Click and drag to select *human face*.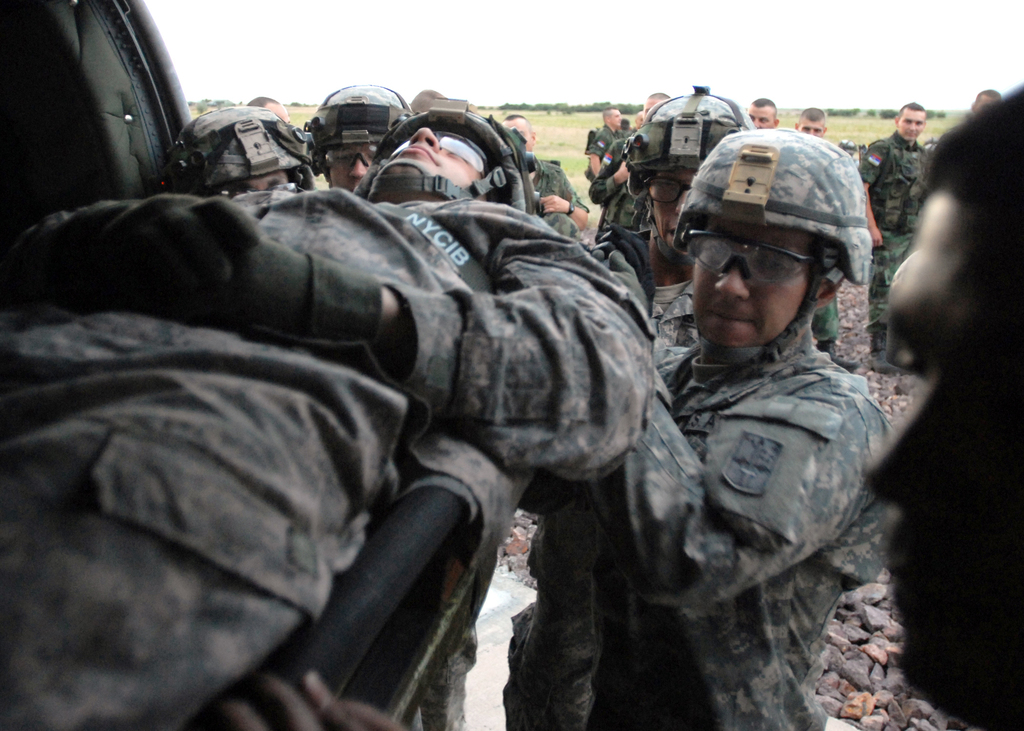
Selection: {"left": 321, "top": 131, "right": 376, "bottom": 188}.
